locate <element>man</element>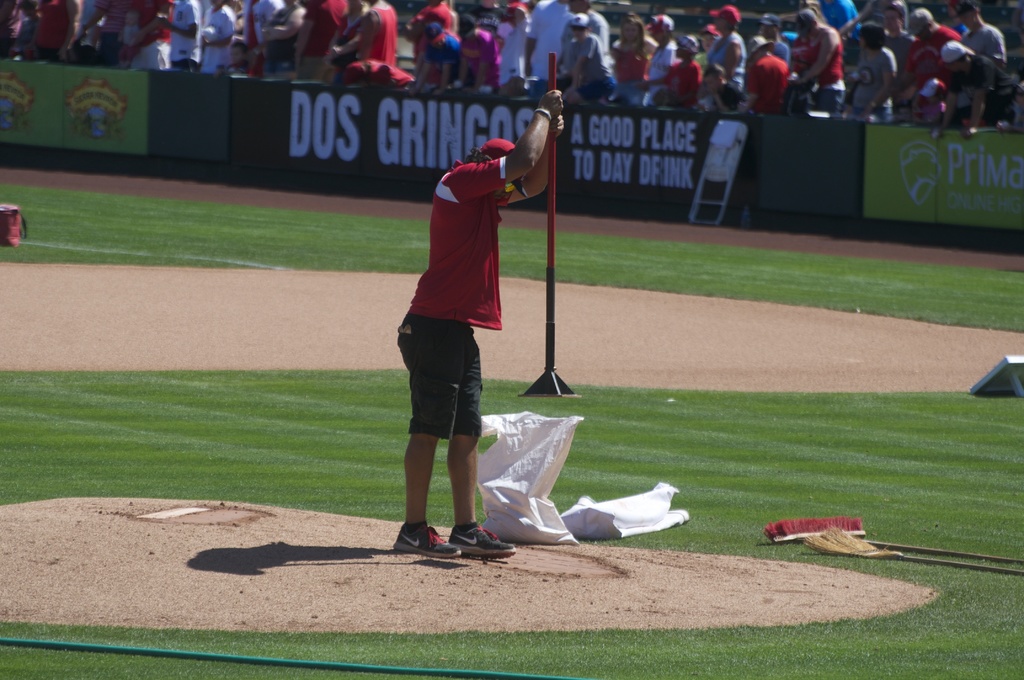
x1=330 y1=0 x2=401 y2=71
